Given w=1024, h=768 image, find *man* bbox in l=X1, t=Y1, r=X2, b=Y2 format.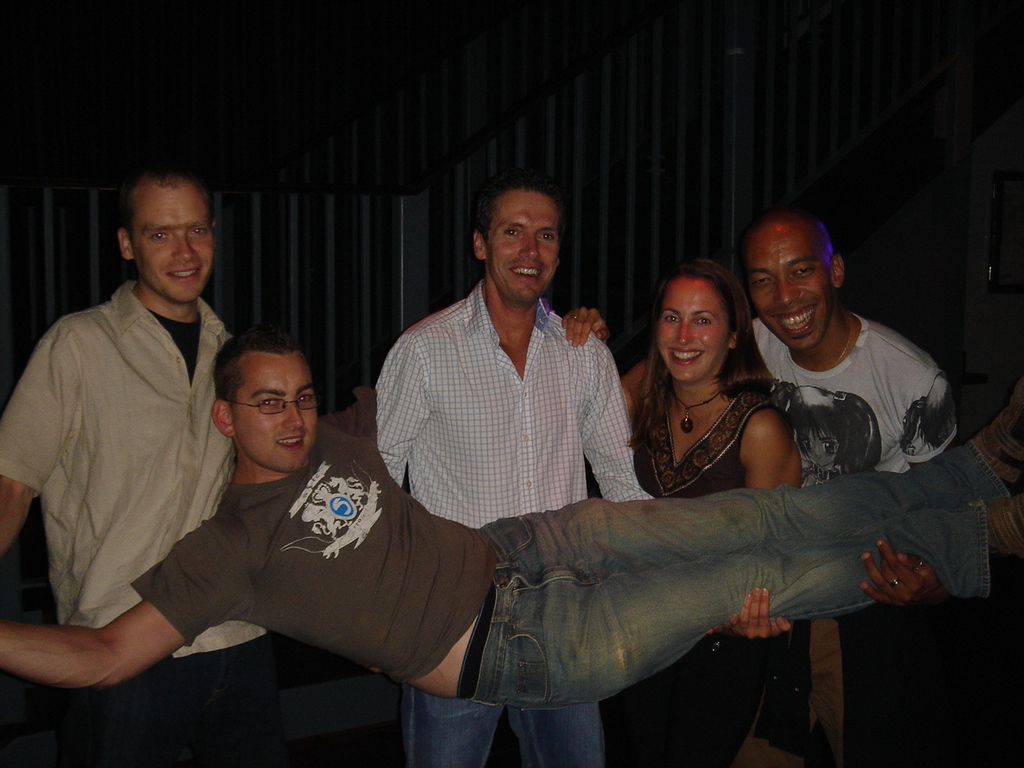
l=739, t=207, r=969, b=767.
